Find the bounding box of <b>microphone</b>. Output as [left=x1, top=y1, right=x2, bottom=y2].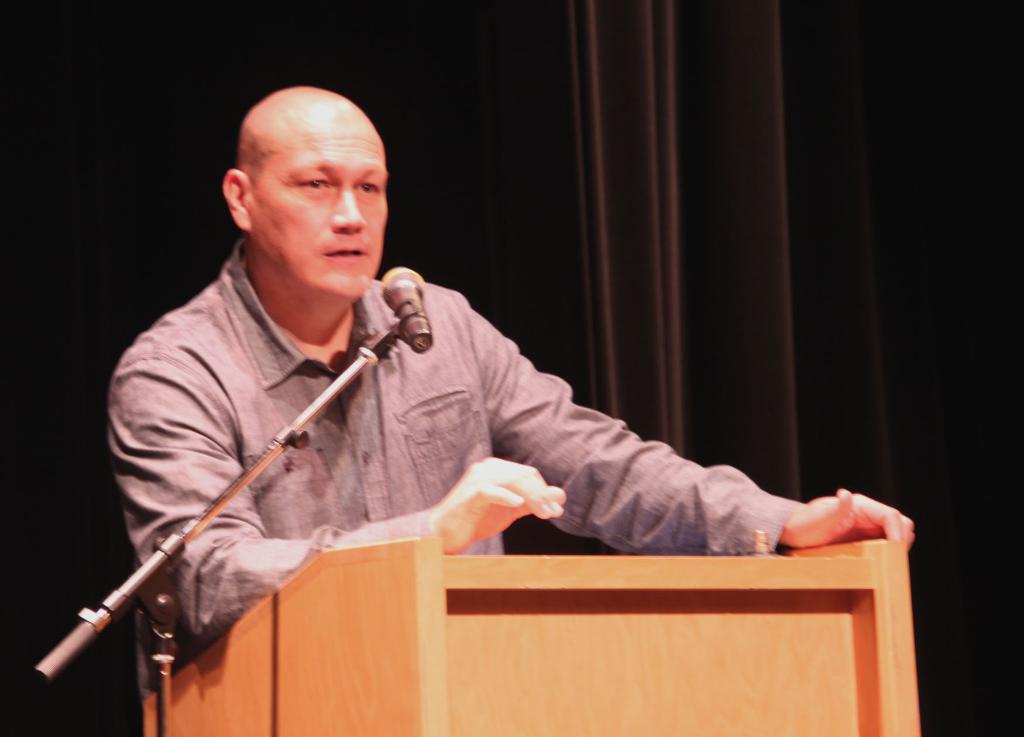
[left=381, top=265, right=434, bottom=351].
